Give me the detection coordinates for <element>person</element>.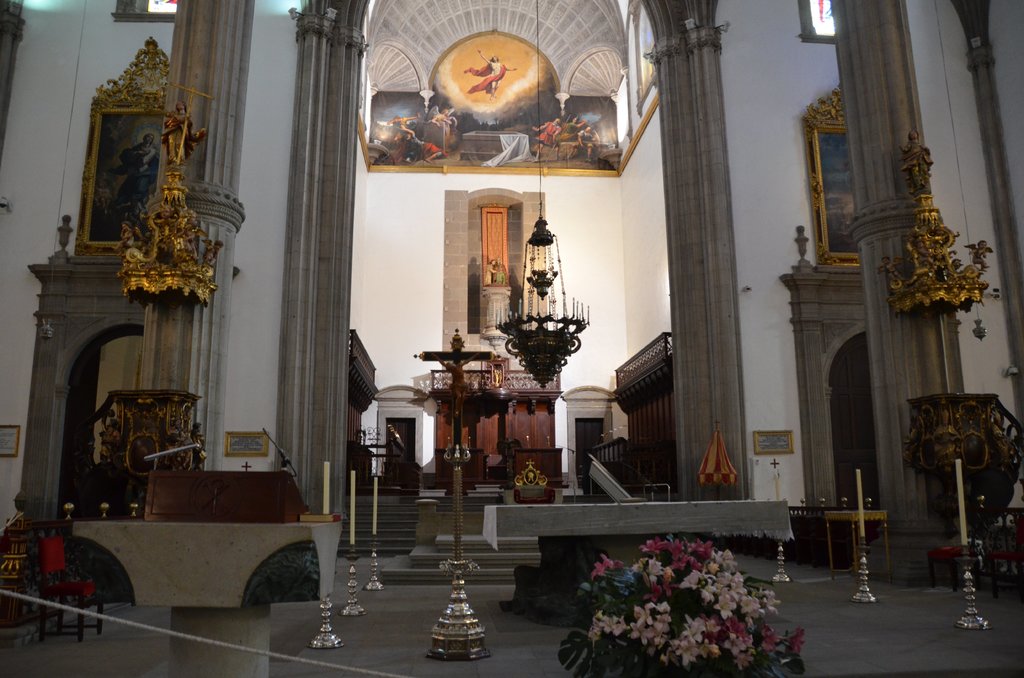
pyautogui.locateOnScreen(119, 134, 154, 195).
